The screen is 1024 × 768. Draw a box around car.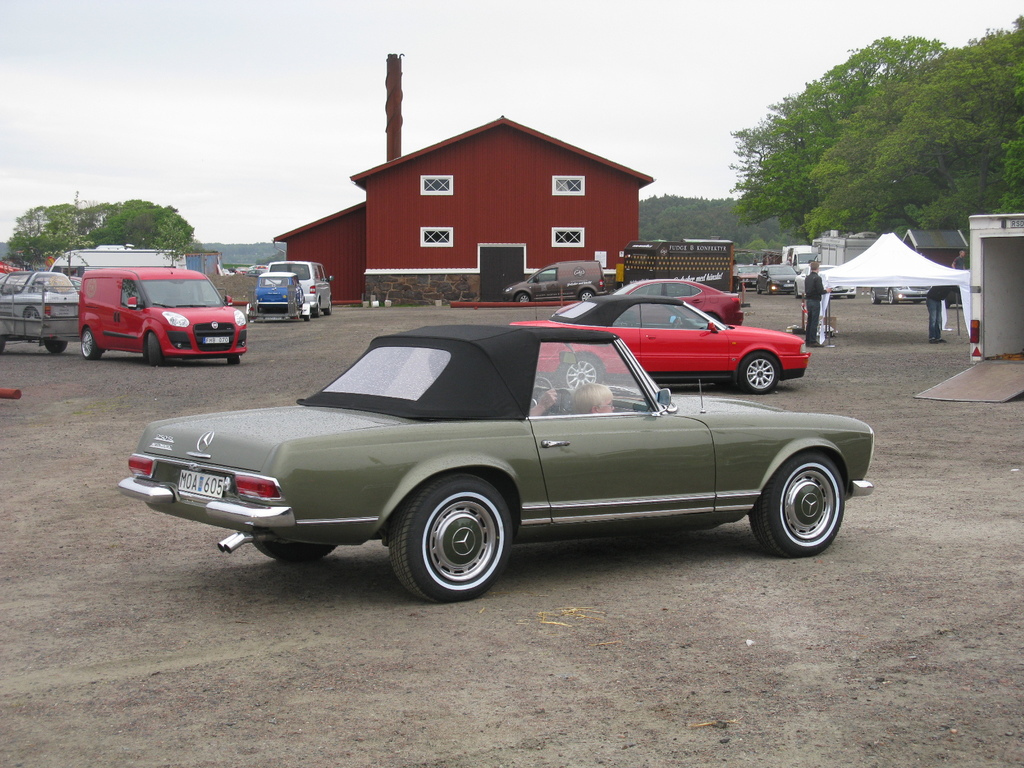
500,260,608,306.
